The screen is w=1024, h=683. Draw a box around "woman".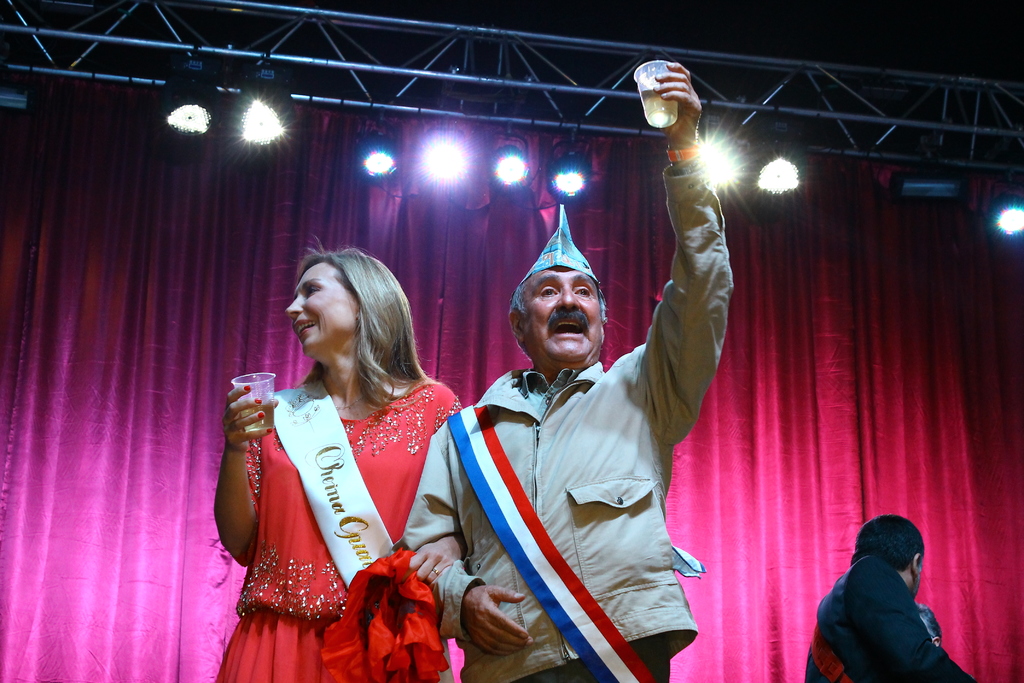
221:240:444:674.
